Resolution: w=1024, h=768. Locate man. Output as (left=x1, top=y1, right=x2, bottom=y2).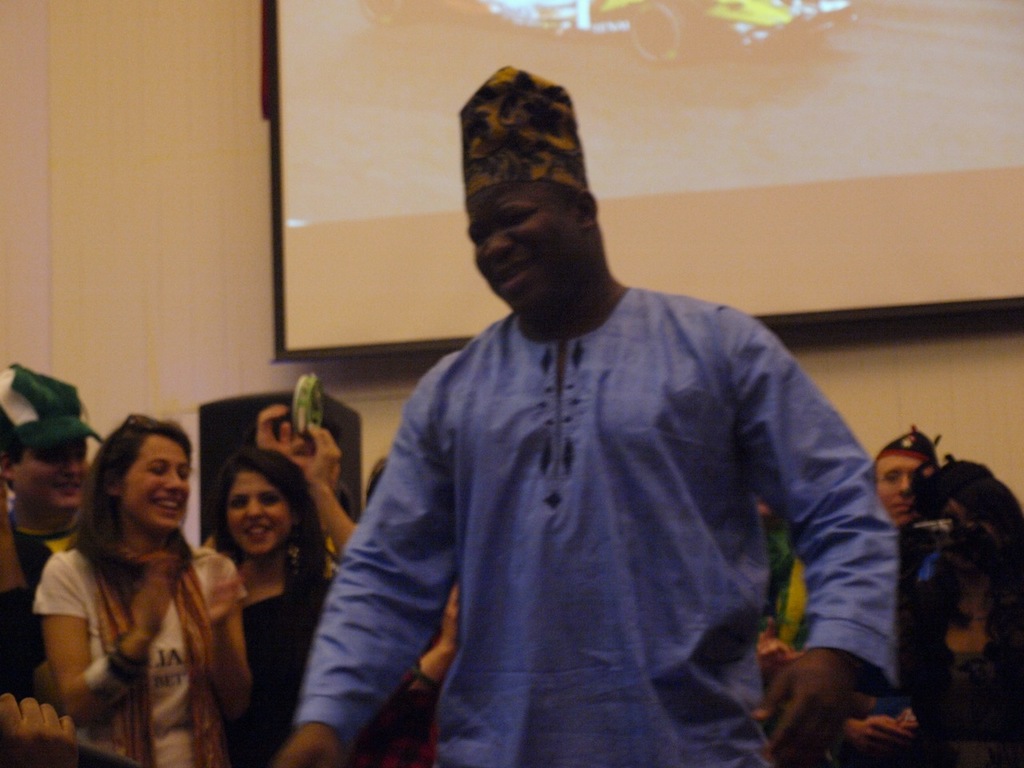
(left=286, top=74, right=906, bottom=734).
